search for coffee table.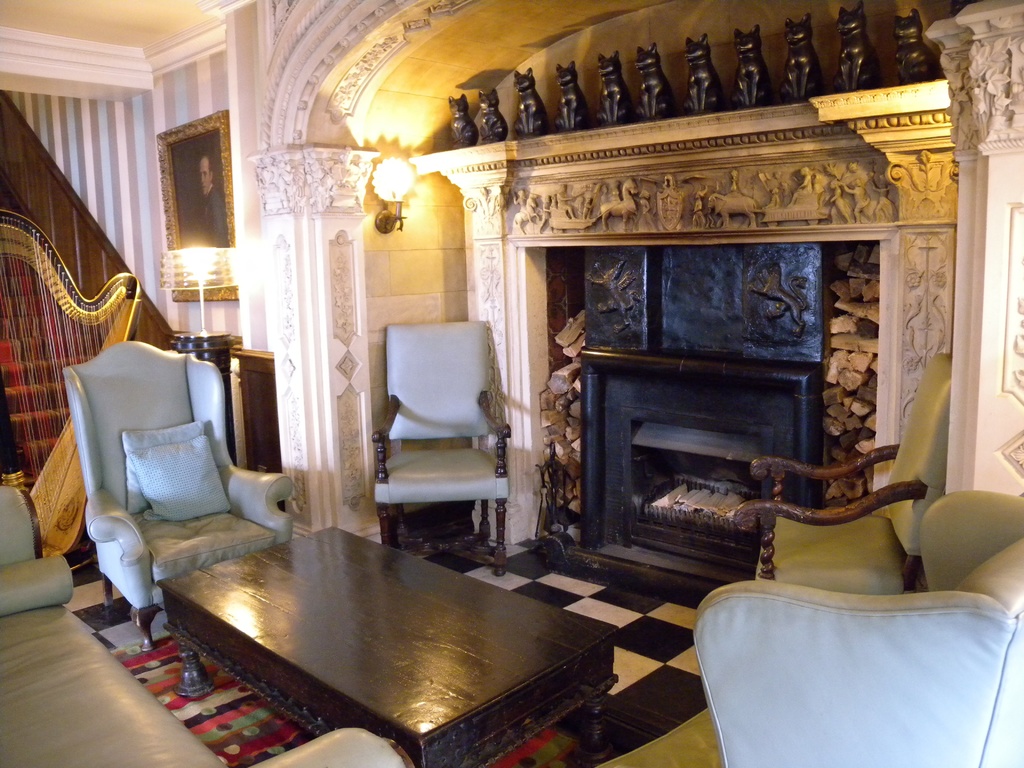
Found at l=156, t=523, r=621, b=767.
